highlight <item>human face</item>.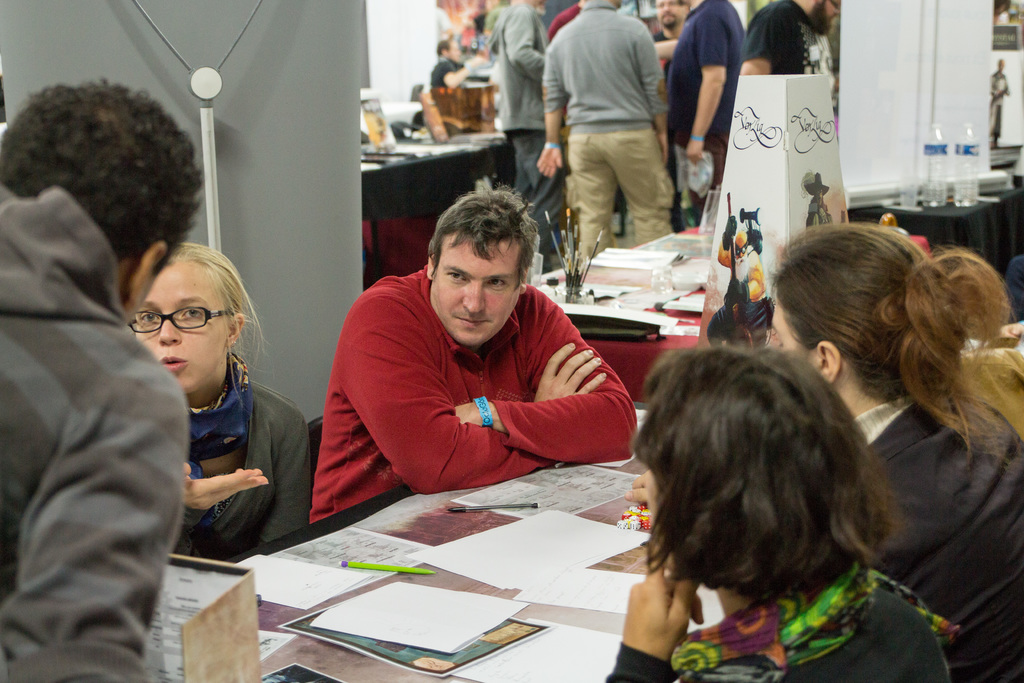
Highlighted region: 804,0,842,33.
